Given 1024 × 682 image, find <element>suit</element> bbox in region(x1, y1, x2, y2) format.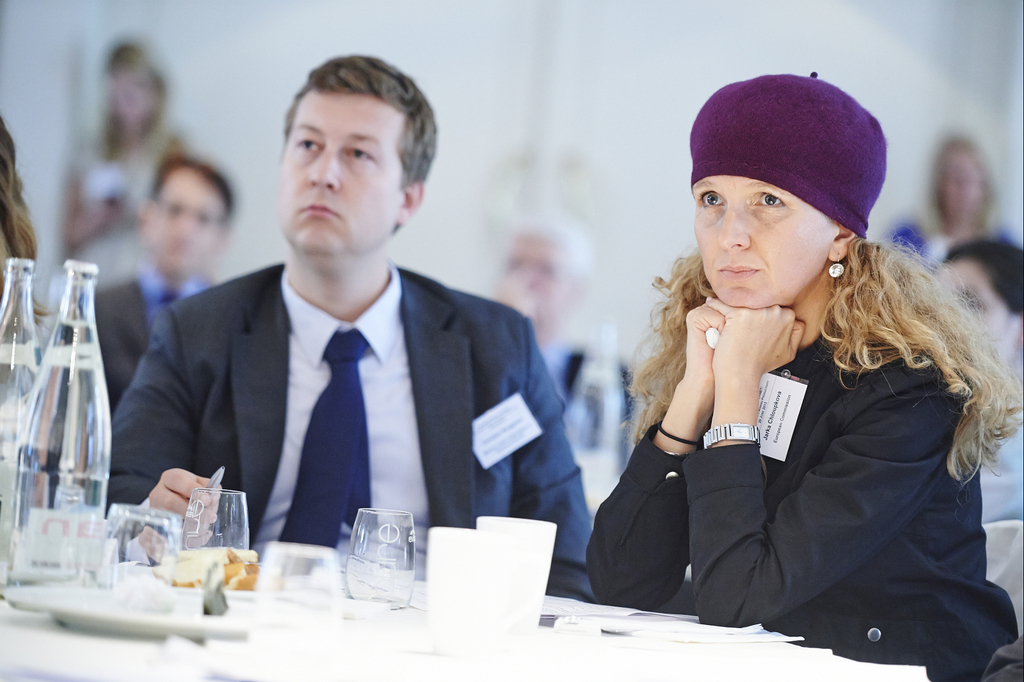
region(93, 268, 216, 433).
